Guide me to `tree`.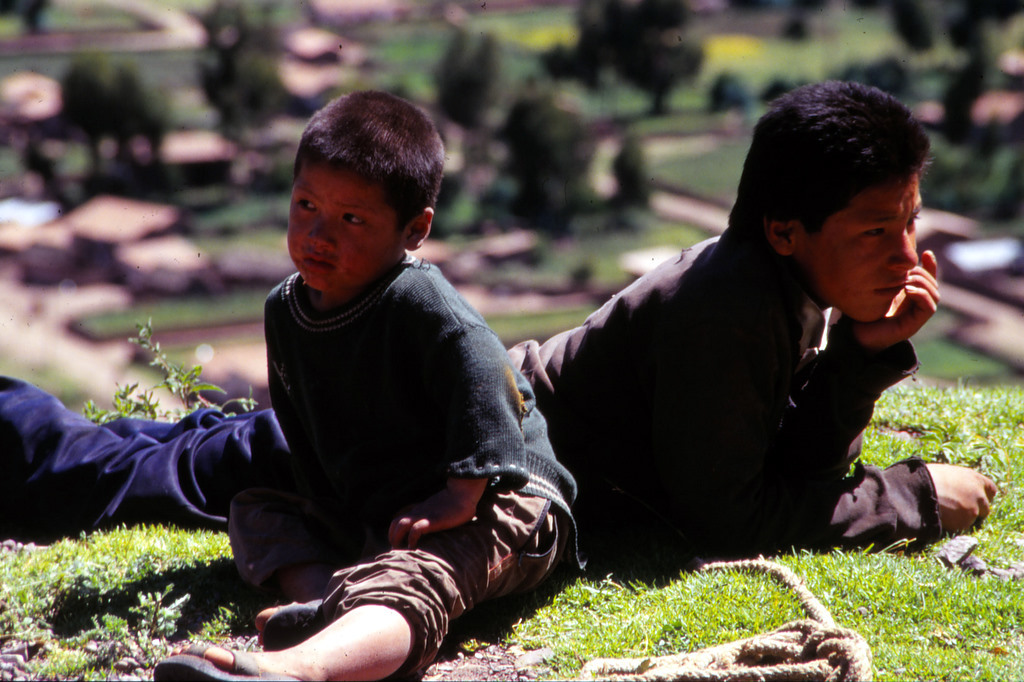
Guidance: [431, 27, 470, 124].
